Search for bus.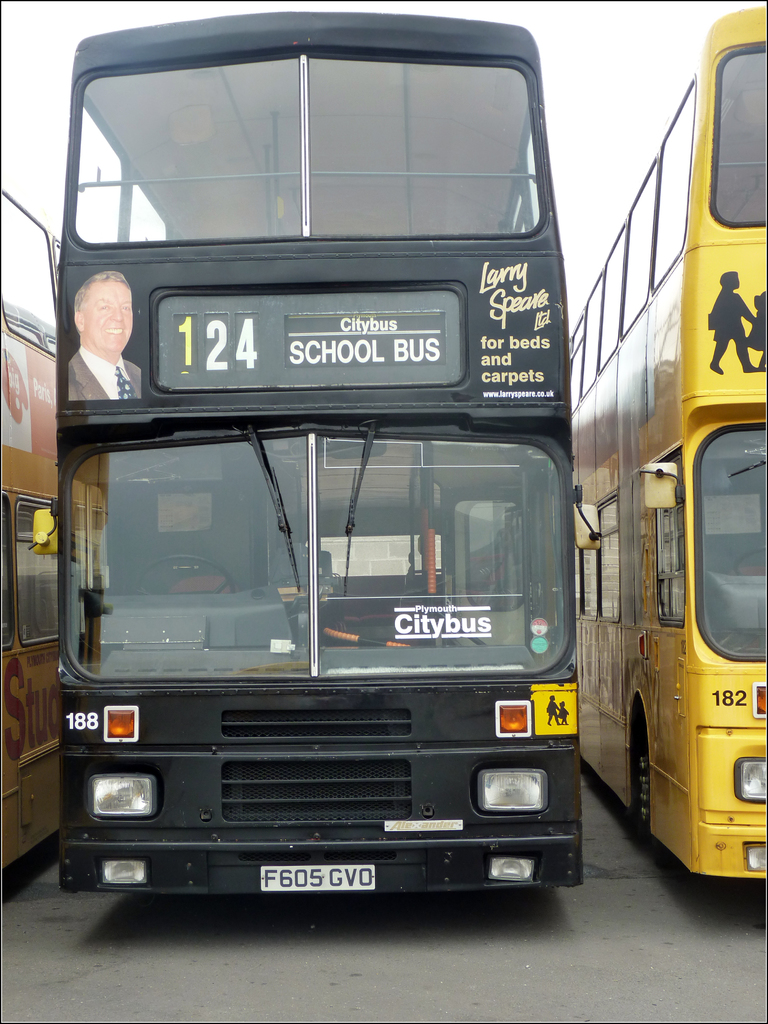
Found at select_region(0, 175, 109, 863).
